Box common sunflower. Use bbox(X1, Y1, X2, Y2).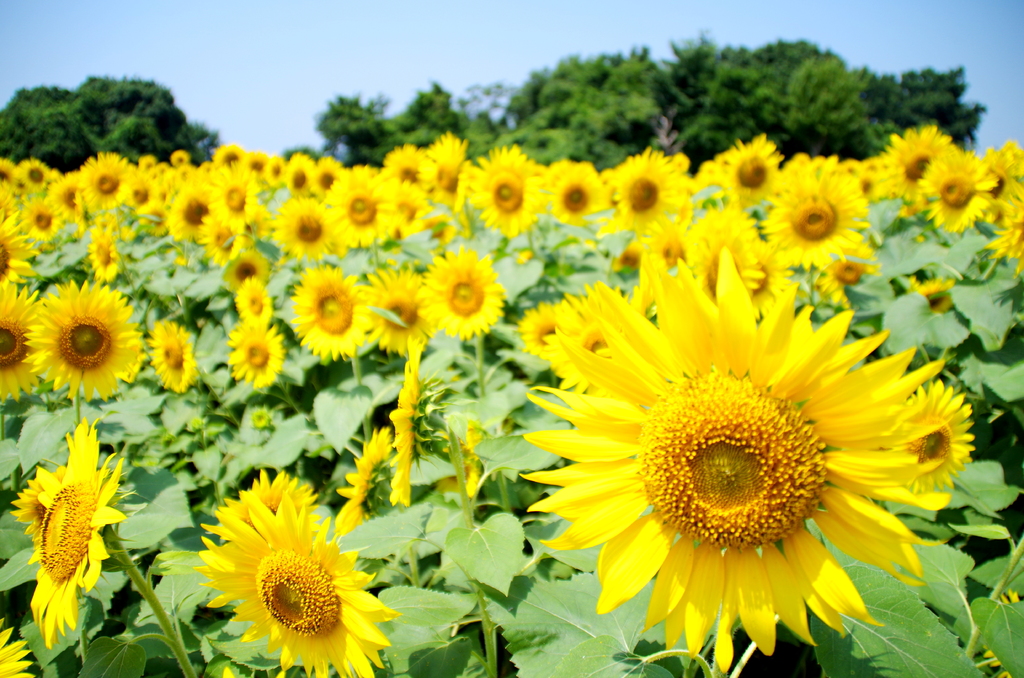
bbox(285, 270, 364, 360).
